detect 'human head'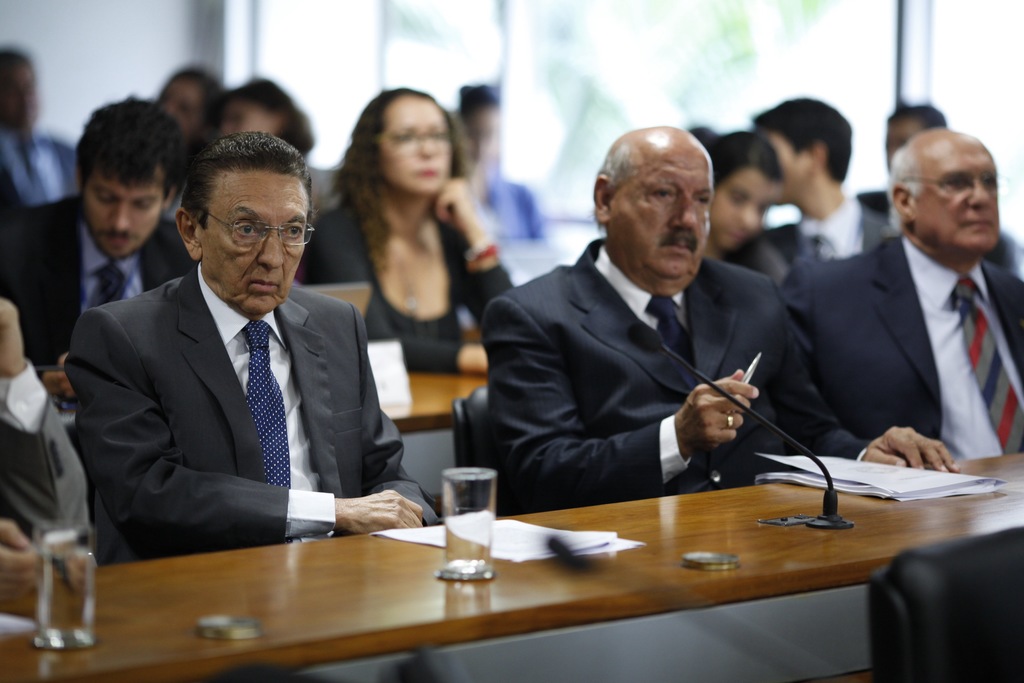
881/108/947/168
